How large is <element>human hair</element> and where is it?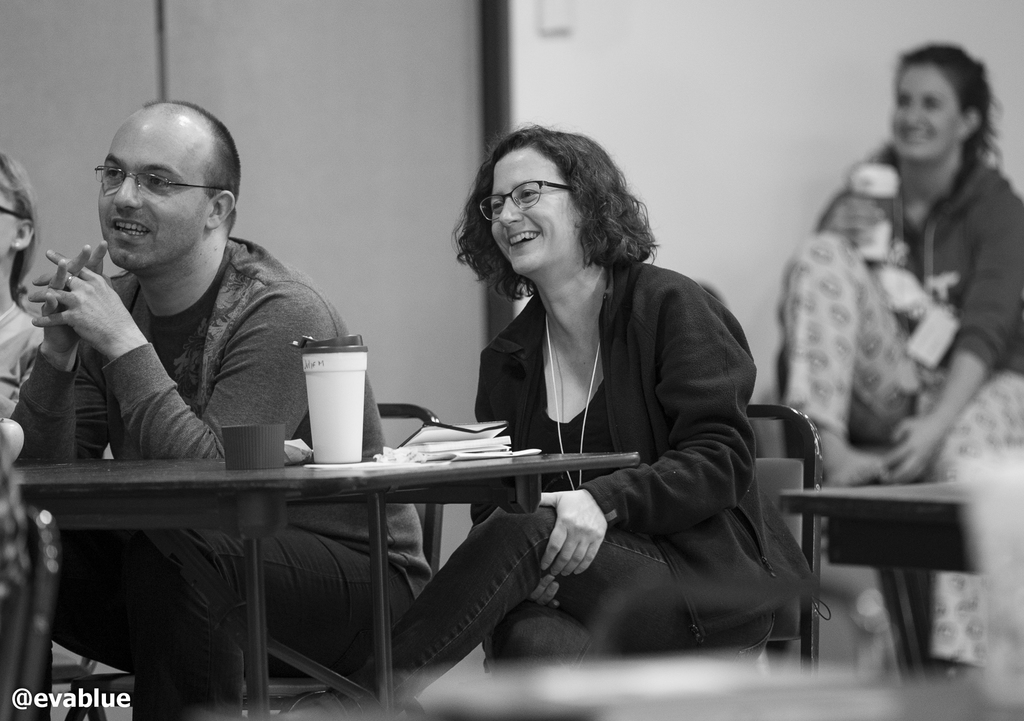
Bounding box: l=143, t=97, r=241, b=212.
